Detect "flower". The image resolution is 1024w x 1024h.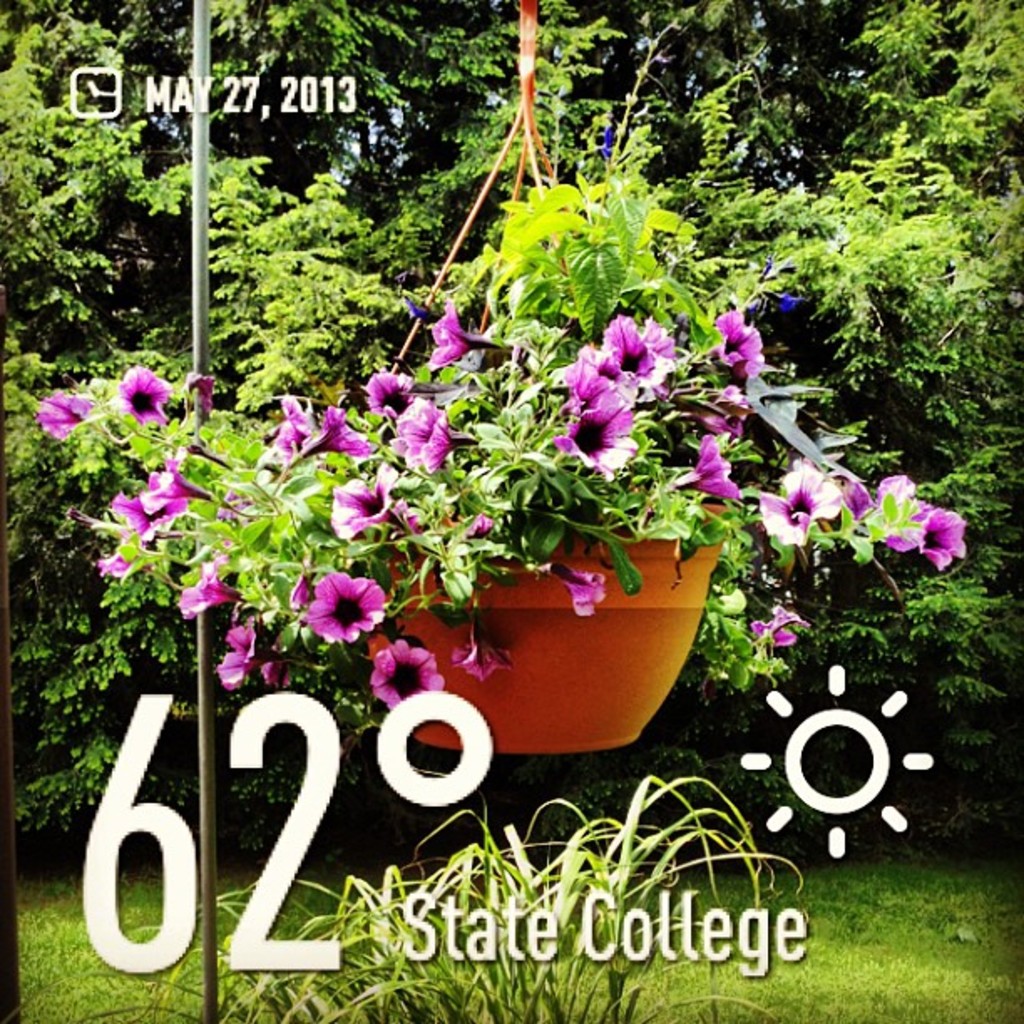
region(835, 475, 870, 519).
